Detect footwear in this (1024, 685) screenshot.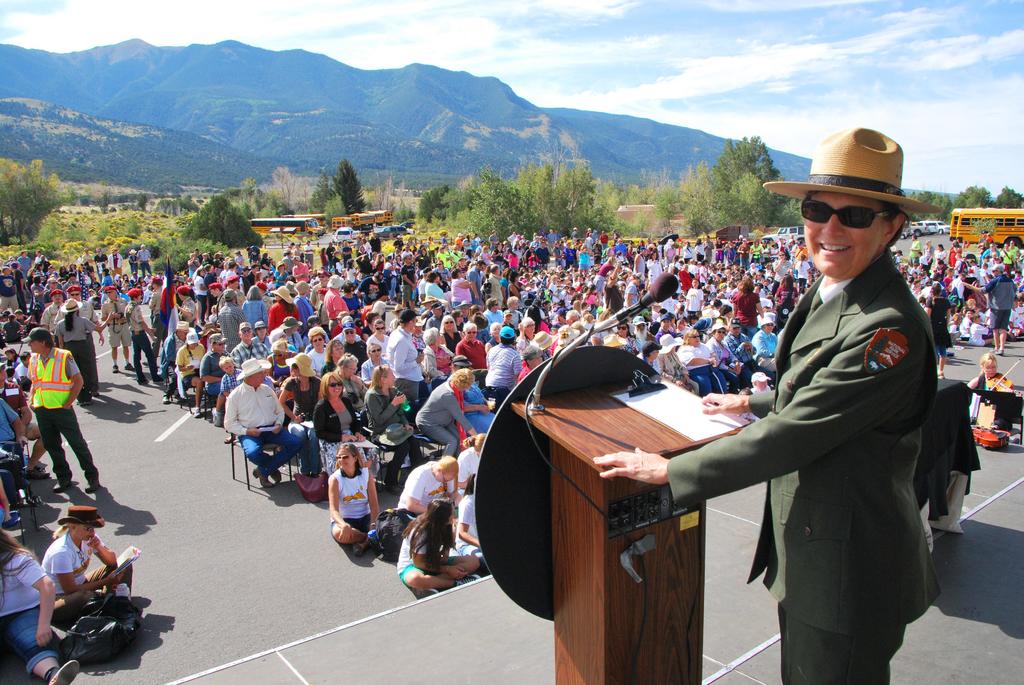
Detection: (140,378,148,388).
